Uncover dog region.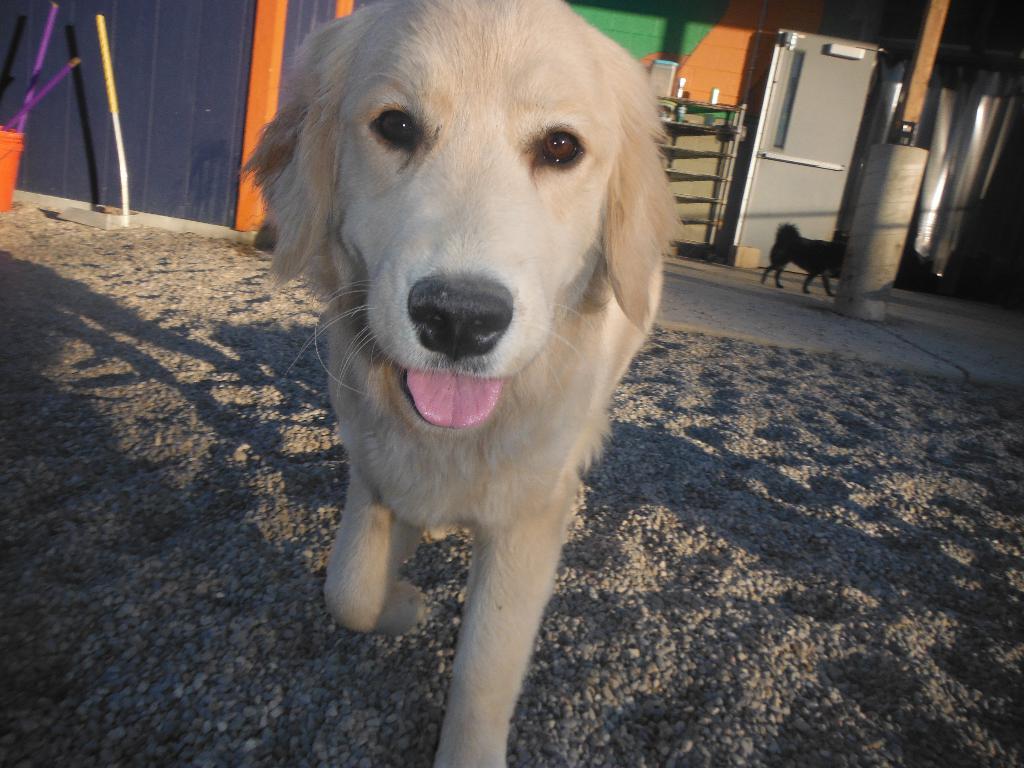
Uncovered: BBox(236, 0, 680, 767).
